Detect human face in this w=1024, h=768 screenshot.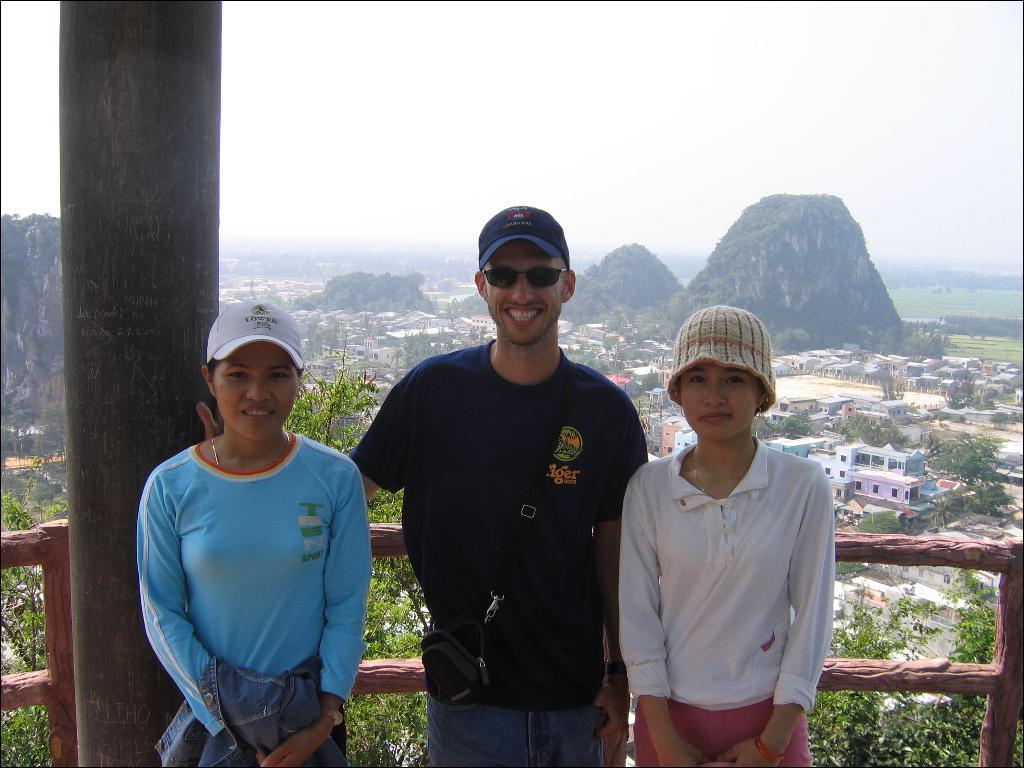
Detection: (left=486, top=236, right=568, bottom=344).
